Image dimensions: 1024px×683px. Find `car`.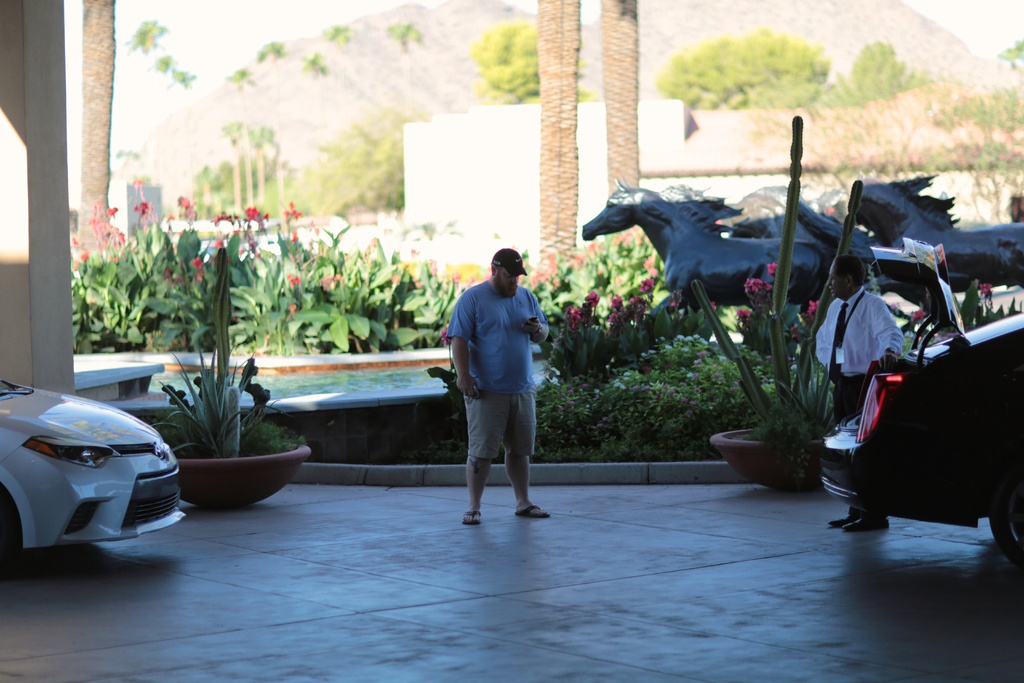
BBox(0, 369, 189, 552).
